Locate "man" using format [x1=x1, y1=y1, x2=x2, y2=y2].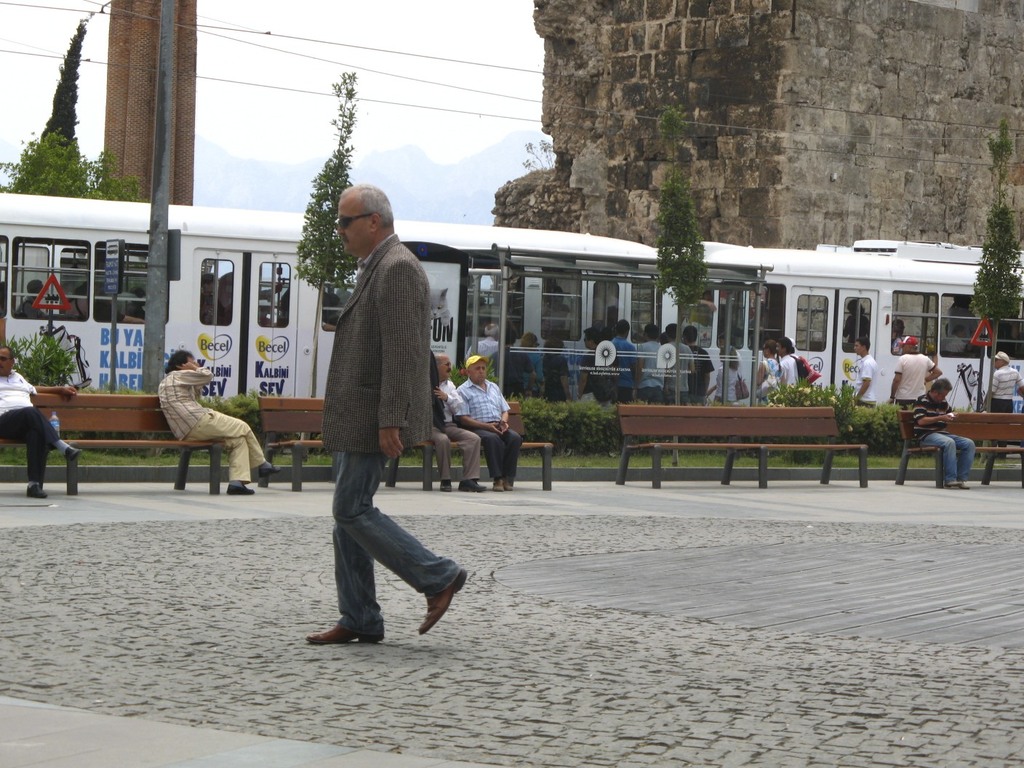
[x1=889, y1=333, x2=939, y2=404].
